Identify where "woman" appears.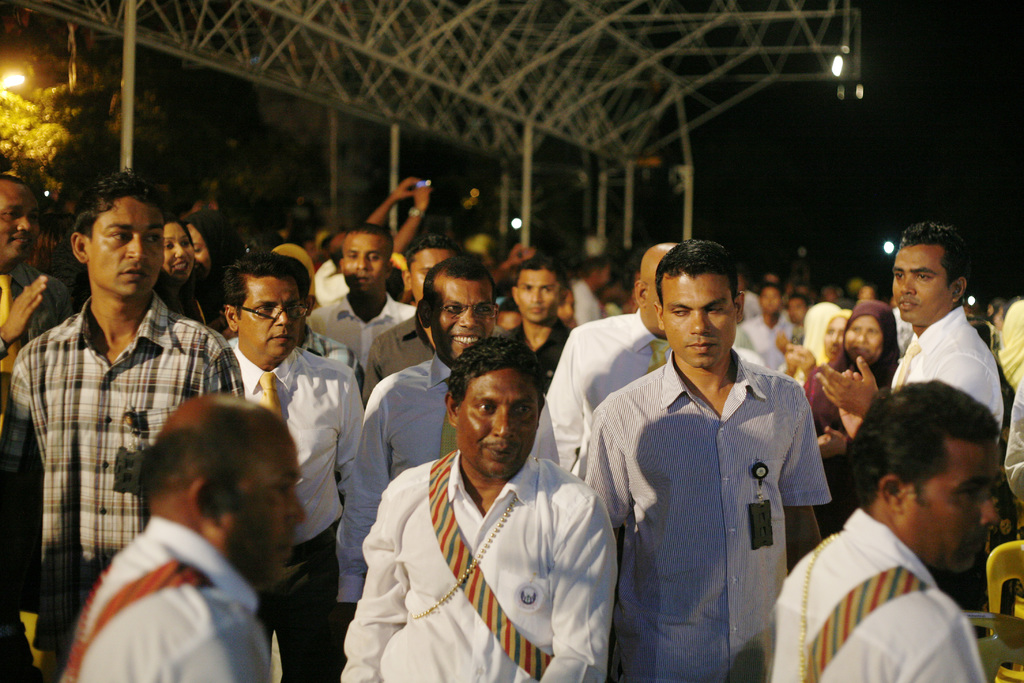
Appears at {"x1": 805, "y1": 299, "x2": 902, "y2": 534}.
